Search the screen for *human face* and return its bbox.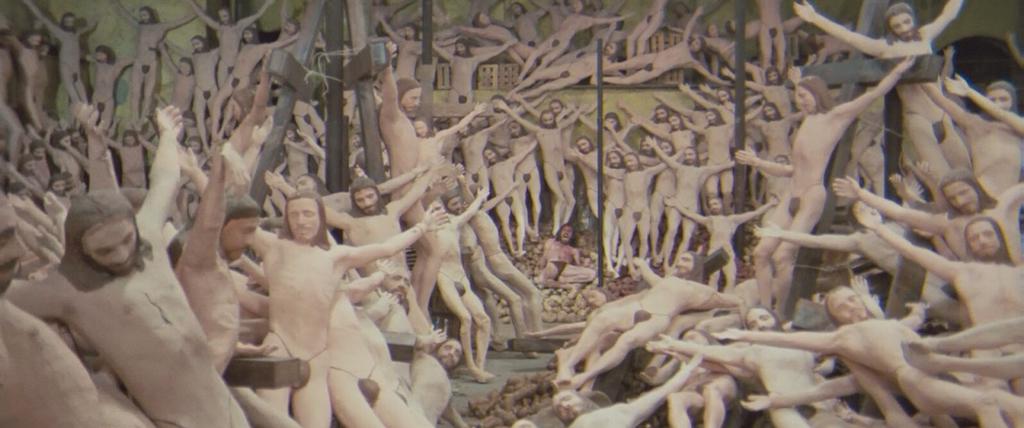
Found: 23, 31, 41, 50.
